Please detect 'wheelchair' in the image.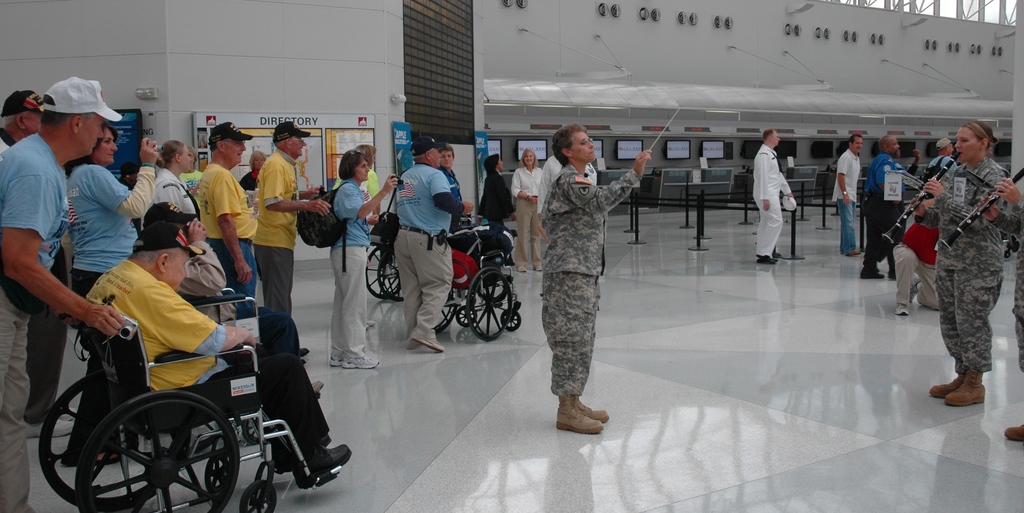
pyautogui.locateOnScreen(362, 236, 404, 309).
